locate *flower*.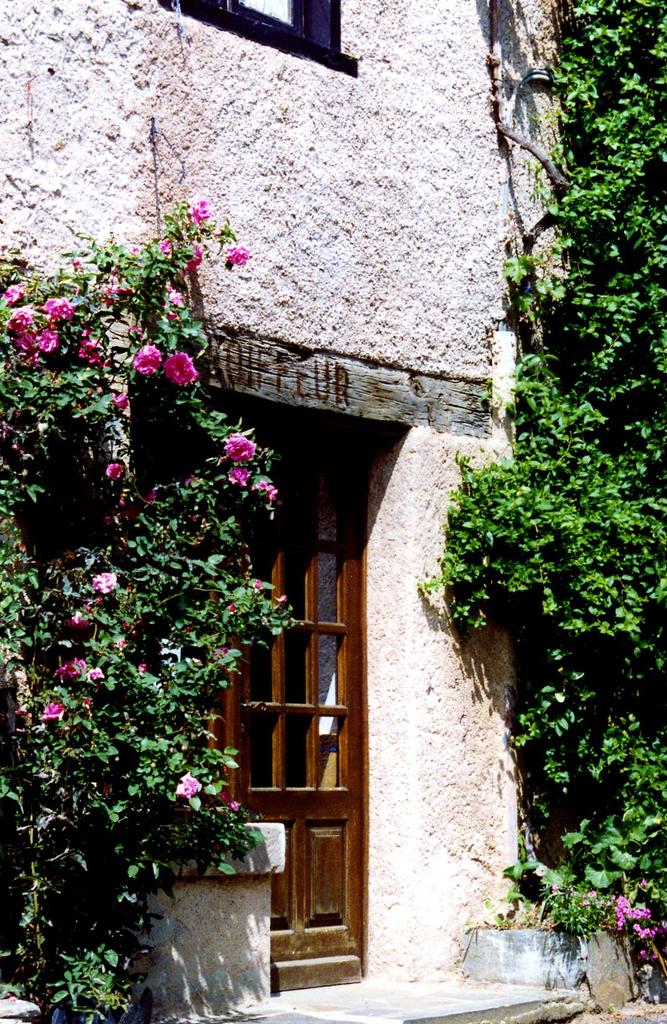
Bounding box: <box>69,612,92,626</box>.
